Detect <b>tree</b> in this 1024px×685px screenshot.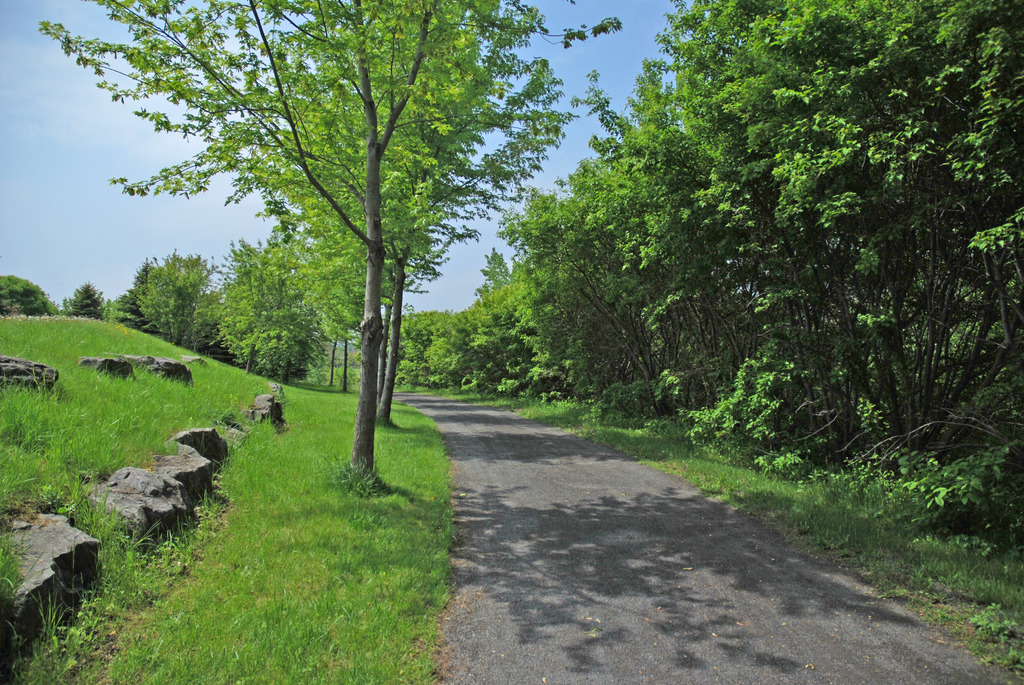
Detection: rect(68, 279, 102, 320).
